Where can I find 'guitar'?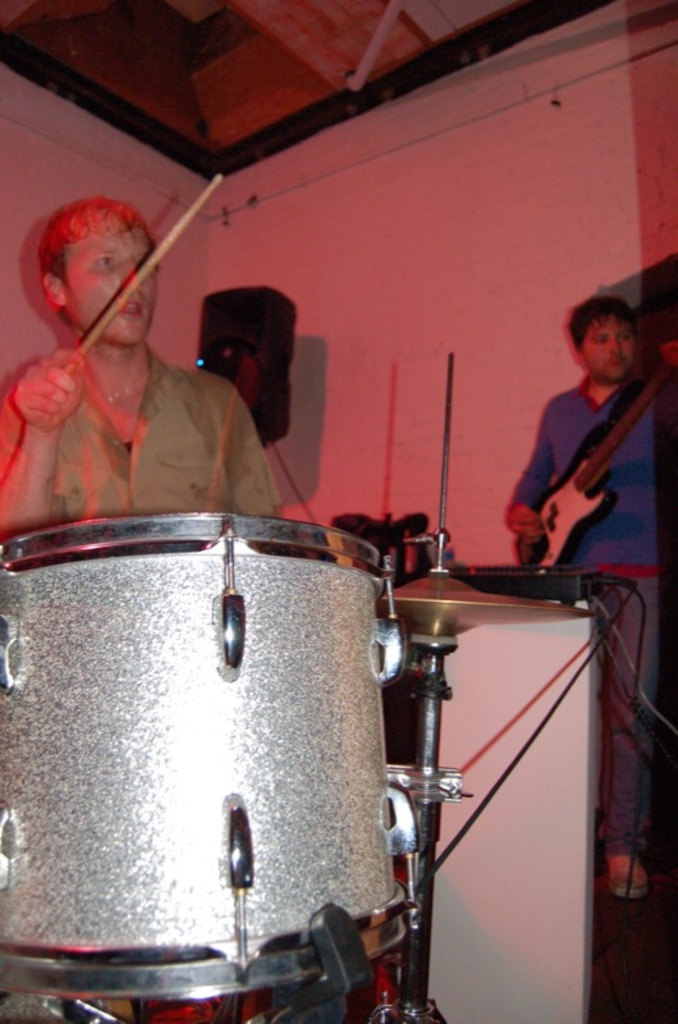
You can find it at select_region(512, 332, 677, 572).
